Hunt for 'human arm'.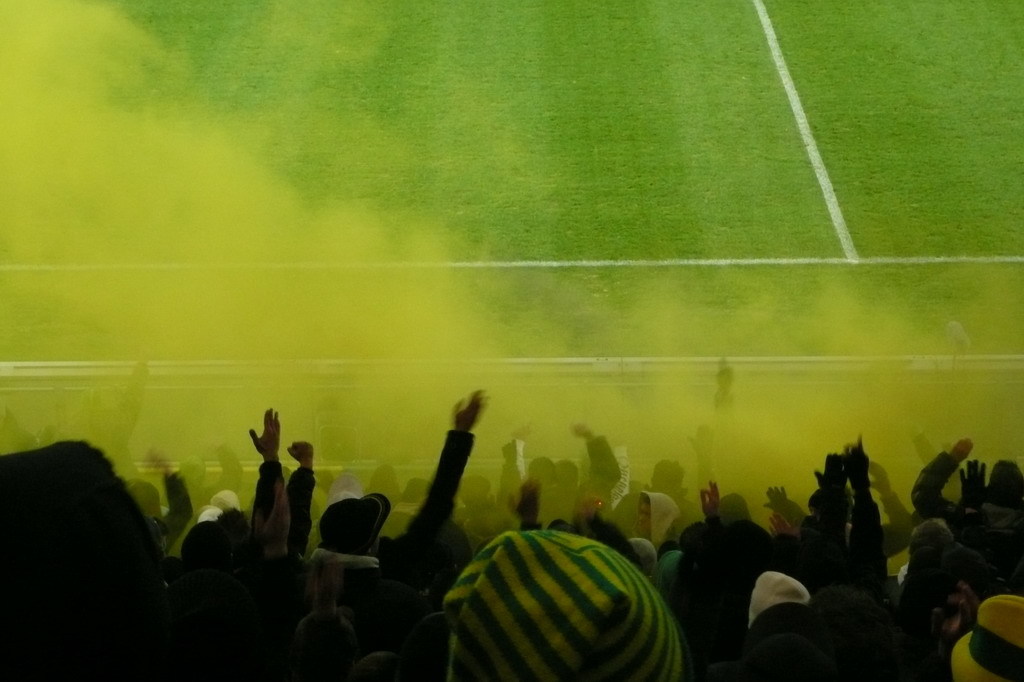
Hunted down at crop(399, 394, 499, 586).
